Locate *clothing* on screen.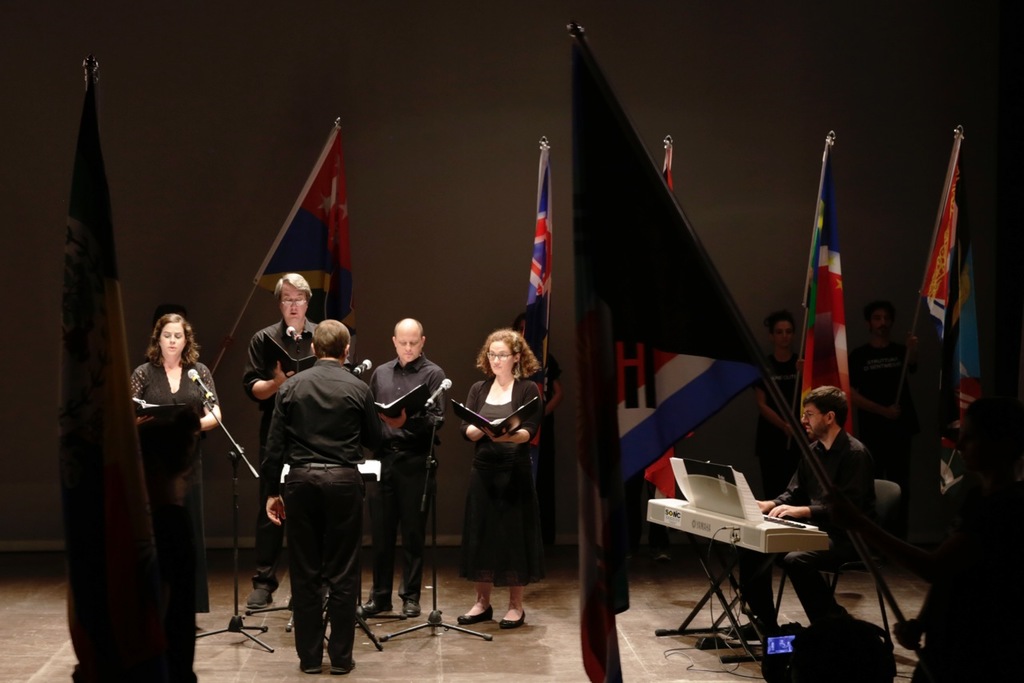
On screen at bbox=(248, 349, 386, 659).
